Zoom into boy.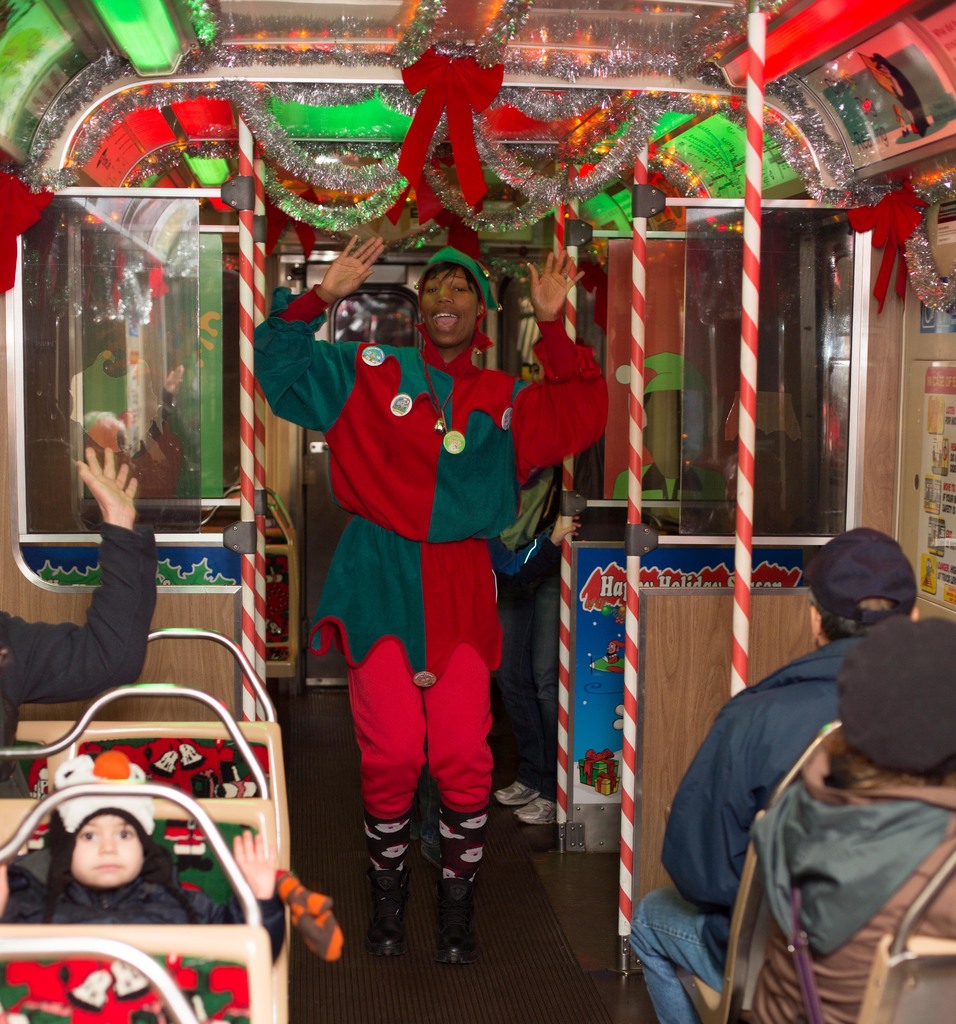
Zoom target: 3, 756, 281, 970.
